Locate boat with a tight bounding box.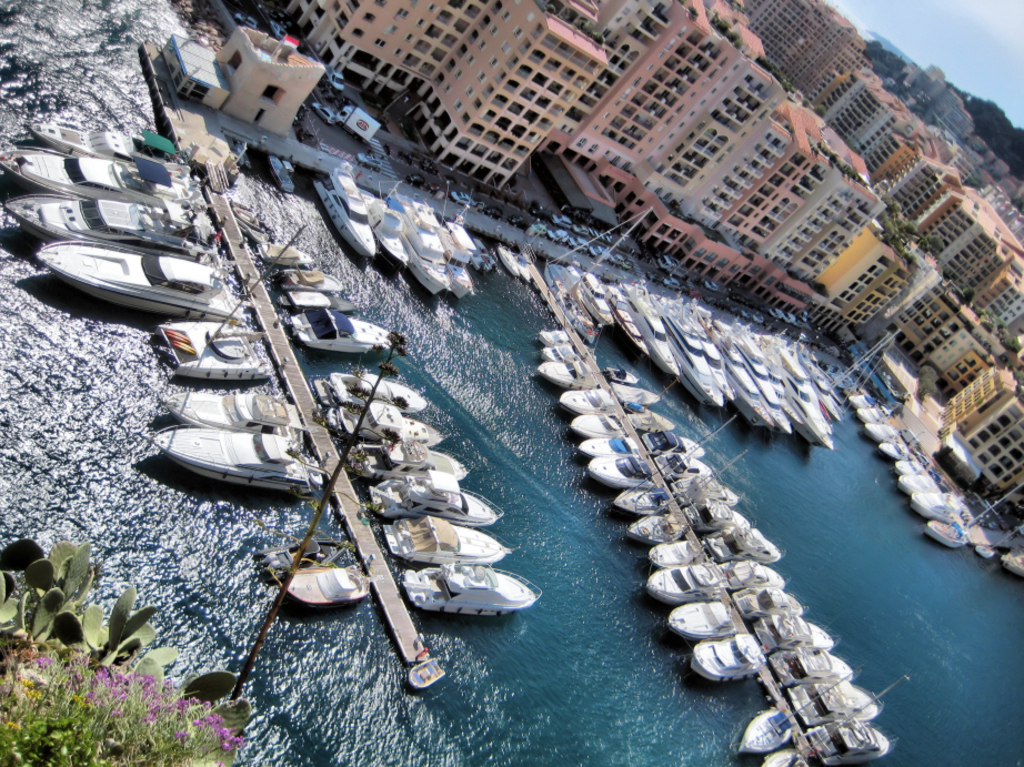
pyautogui.locateOnScreen(391, 195, 446, 294).
